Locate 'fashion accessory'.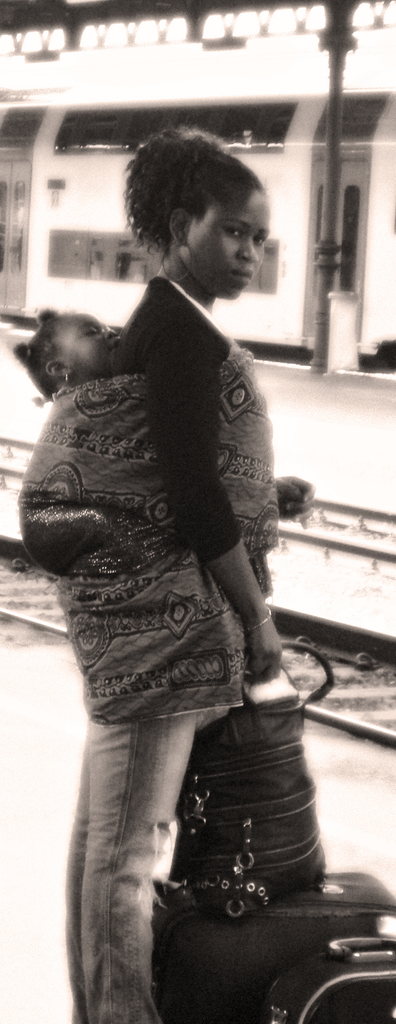
Bounding box: (246, 604, 274, 636).
